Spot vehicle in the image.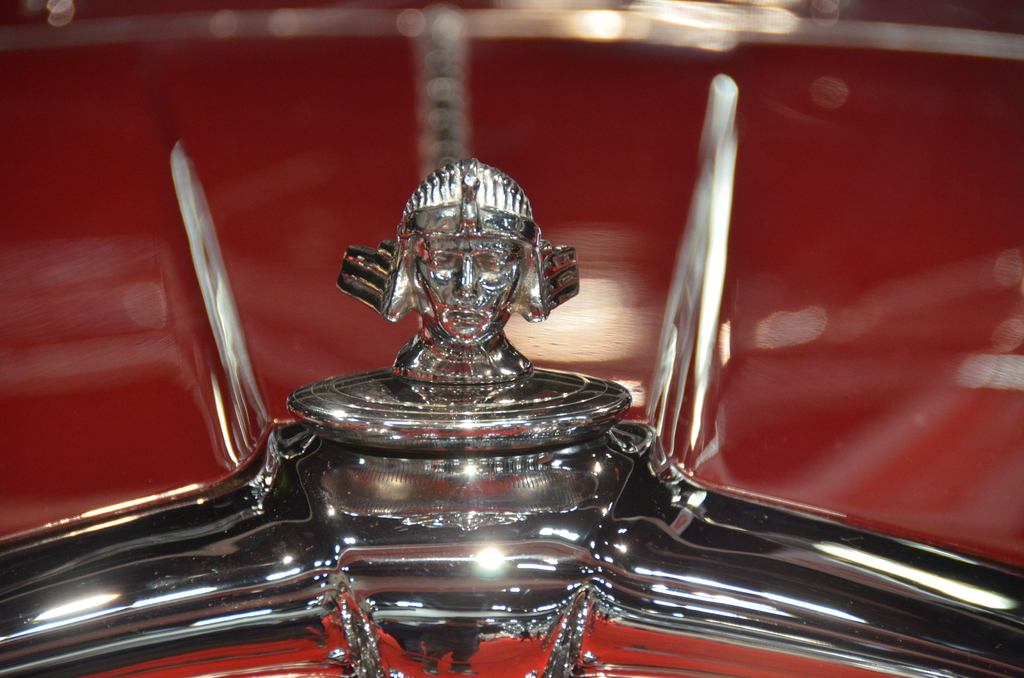
vehicle found at left=0, top=0, right=1023, bottom=677.
